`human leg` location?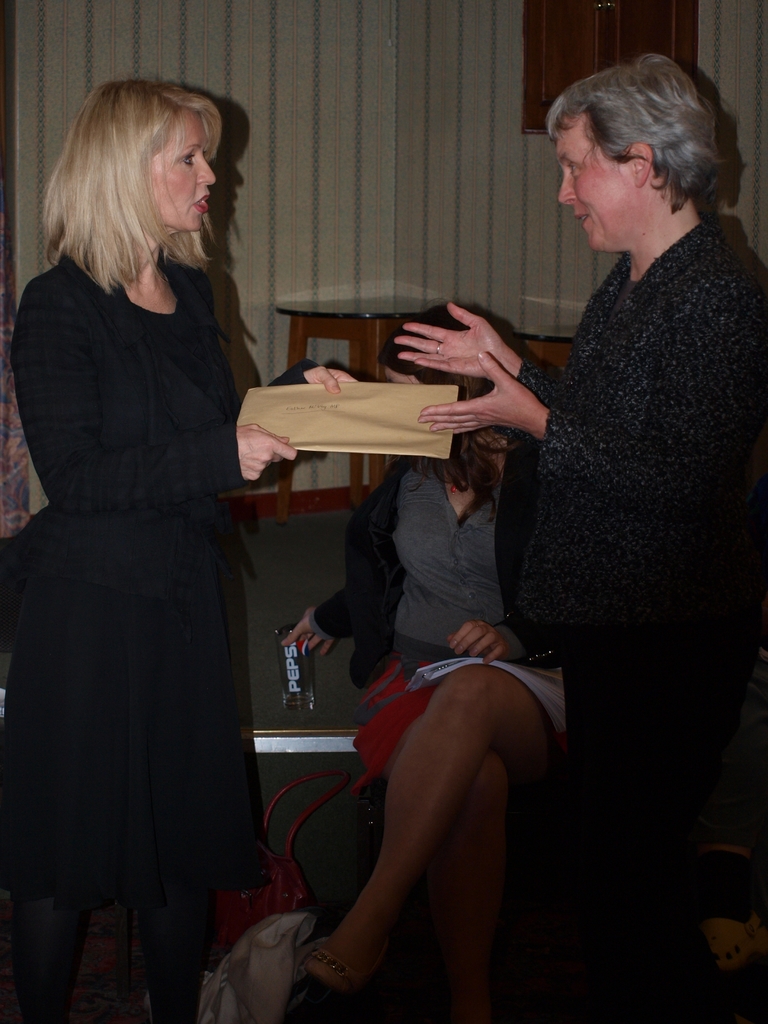
280 657 561 1012
